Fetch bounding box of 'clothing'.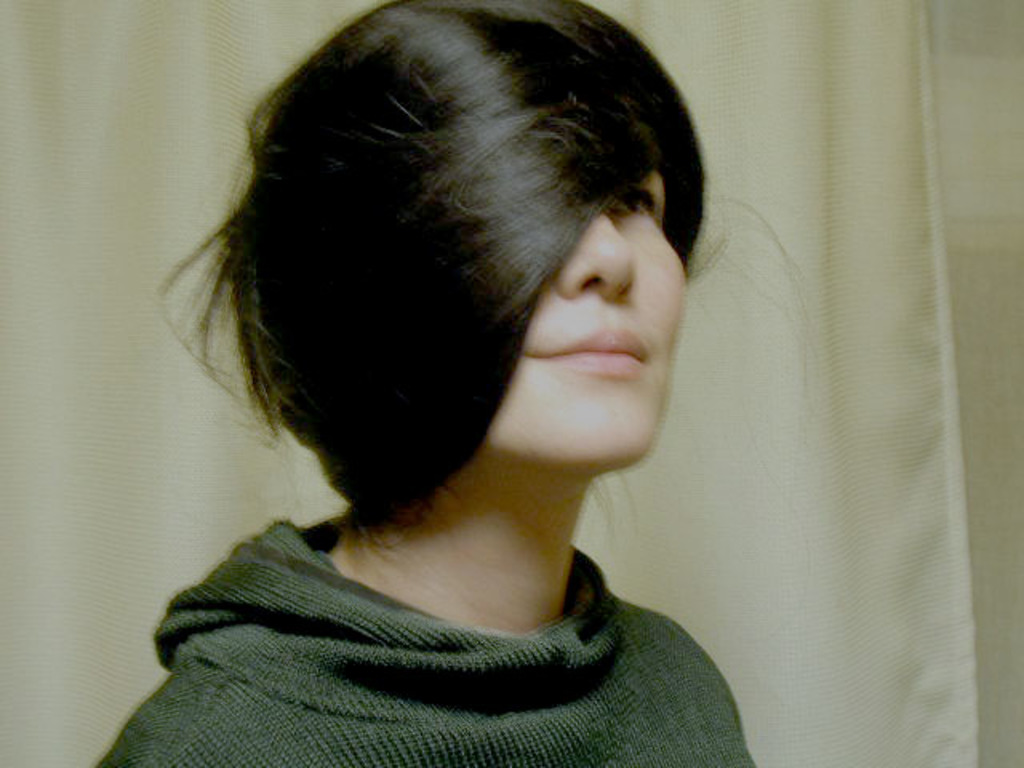
Bbox: {"x1": 94, "y1": 506, "x2": 752, "y2": 766}.
